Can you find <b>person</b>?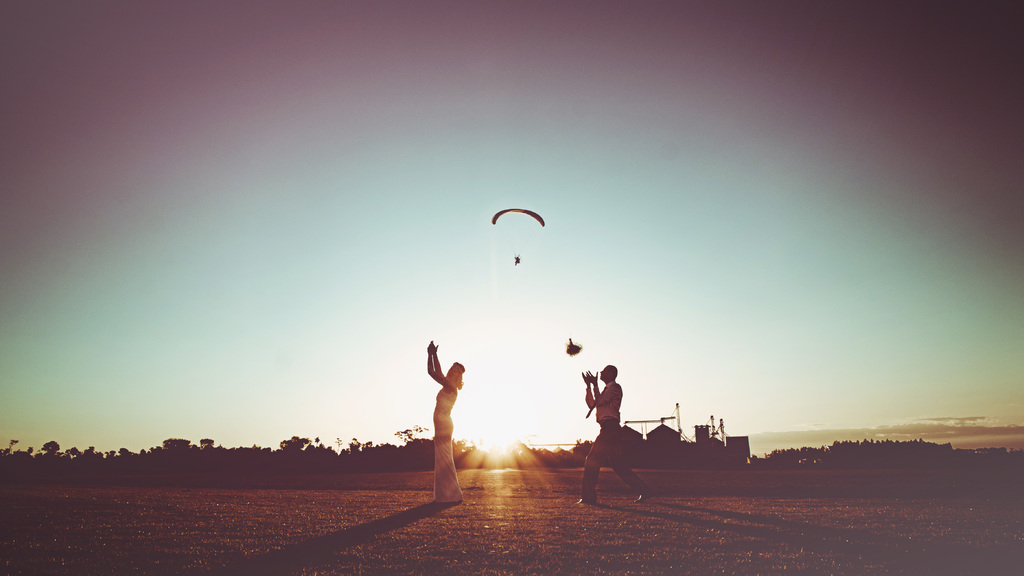
Yes, bounding box: bbox(428, 339, 470, 507).
